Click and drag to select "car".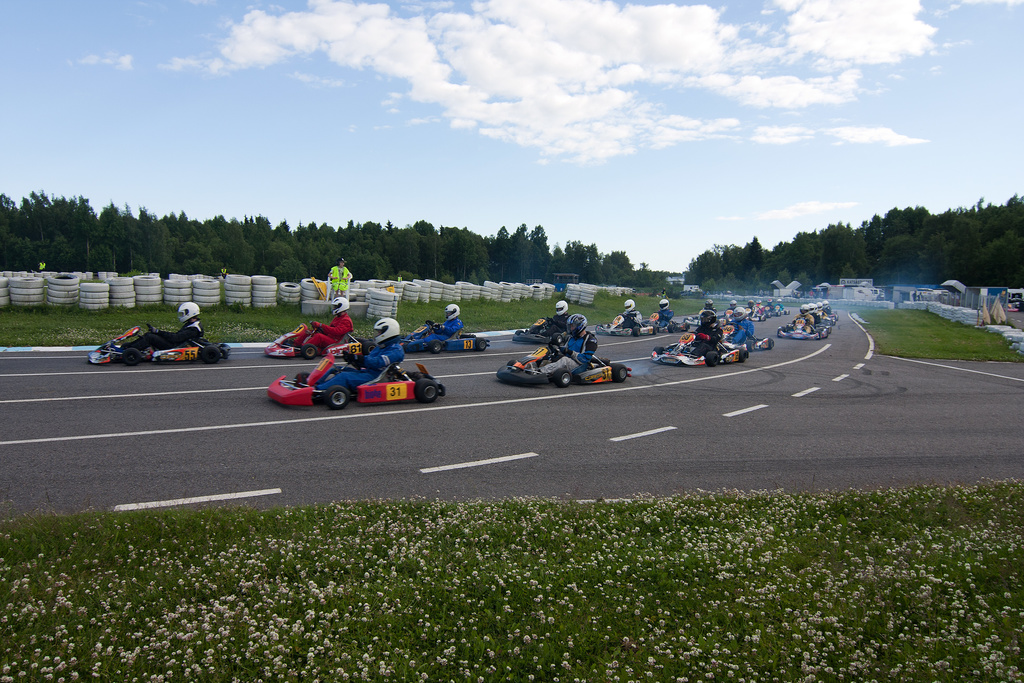
Selection: 775:309:831:342.
